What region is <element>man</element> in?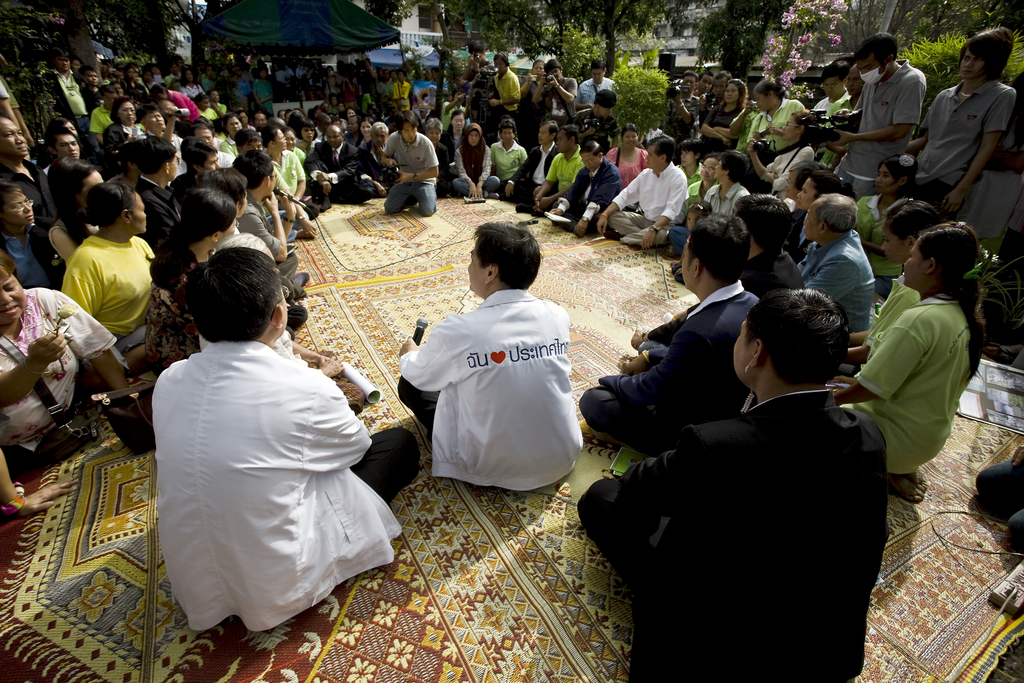
Rect(130, 136, 195, 286).
